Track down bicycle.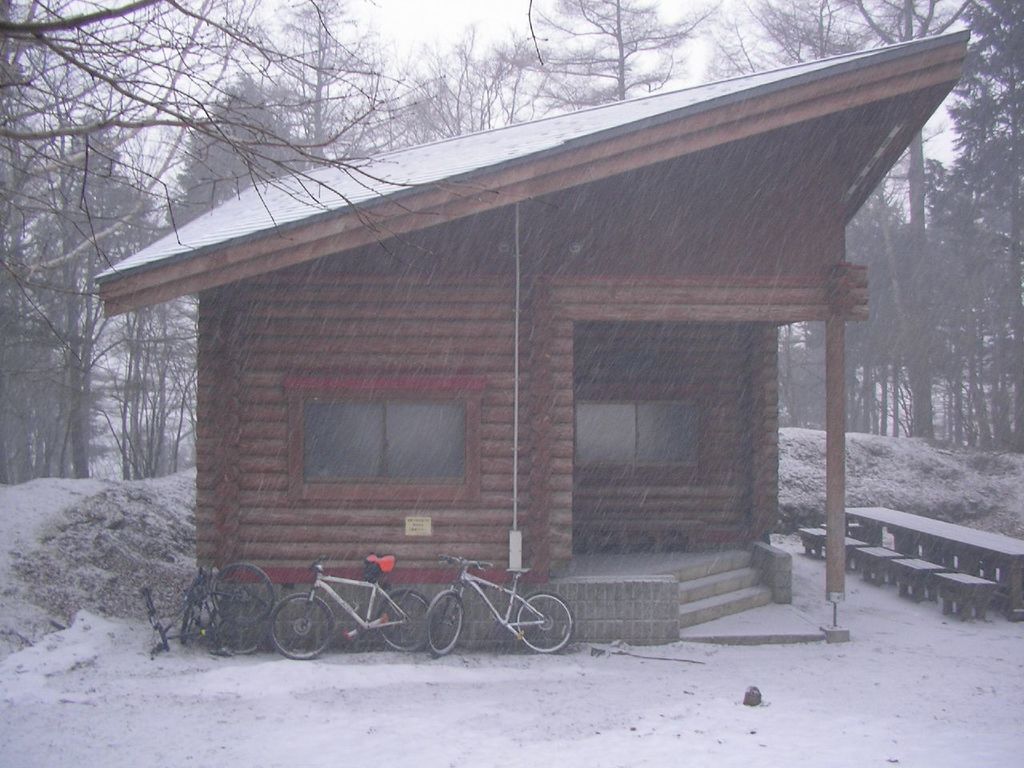
Tracked to crop(141, 562, 270, 662).
